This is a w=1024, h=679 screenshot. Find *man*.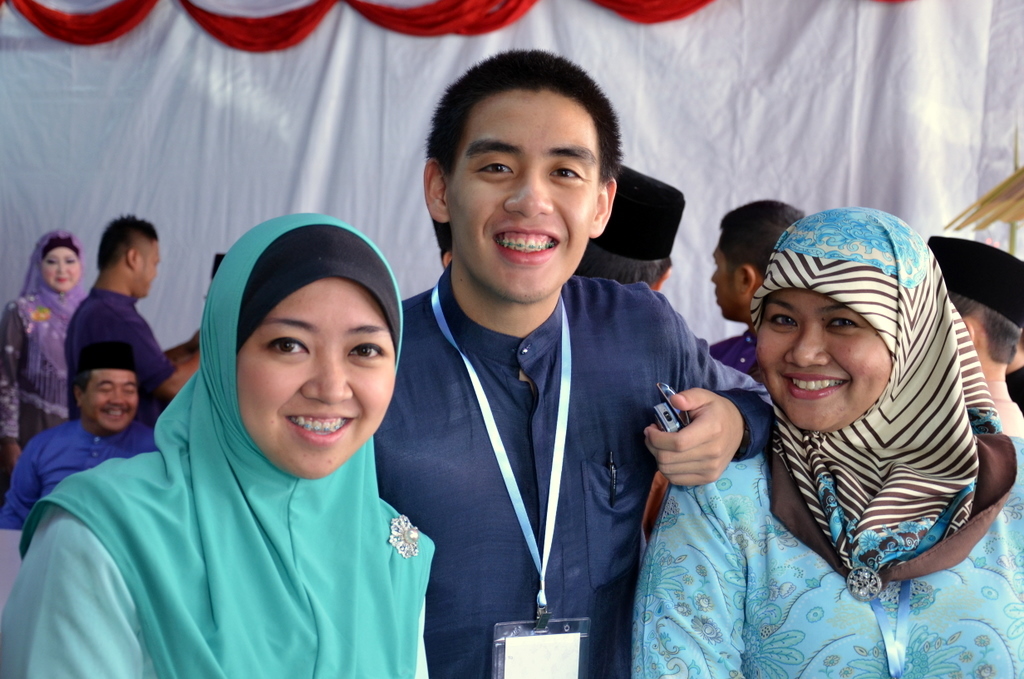
Bounding box: x1=66 y1=209 x2=203 y2=413.
